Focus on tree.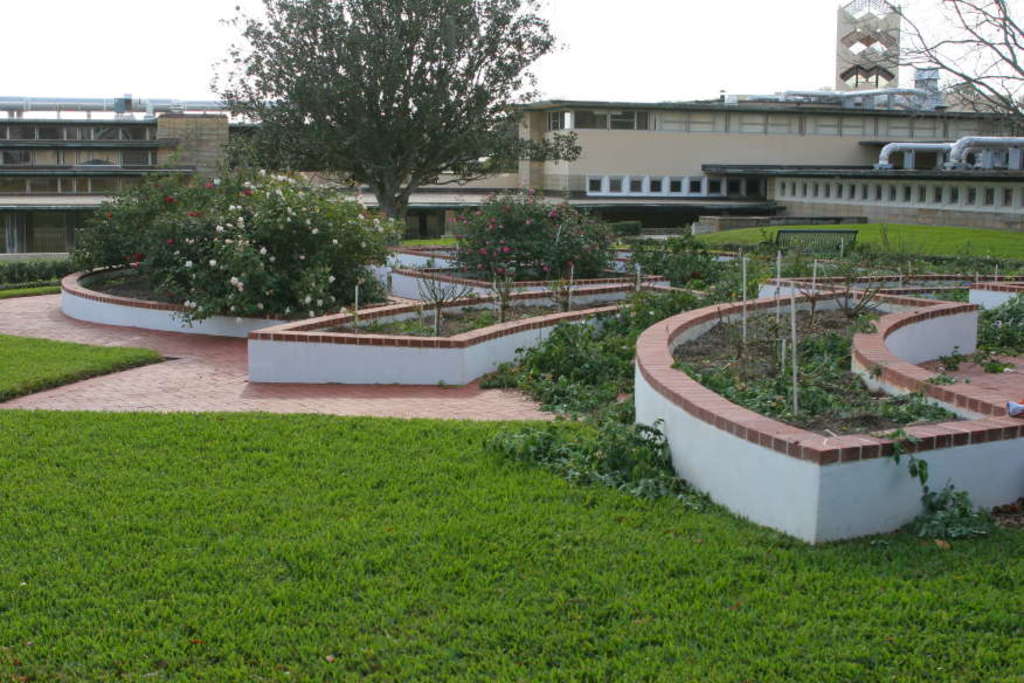
Focused at {"left": 844, "top": 0, "right": 1023, "bottom": 138}.
